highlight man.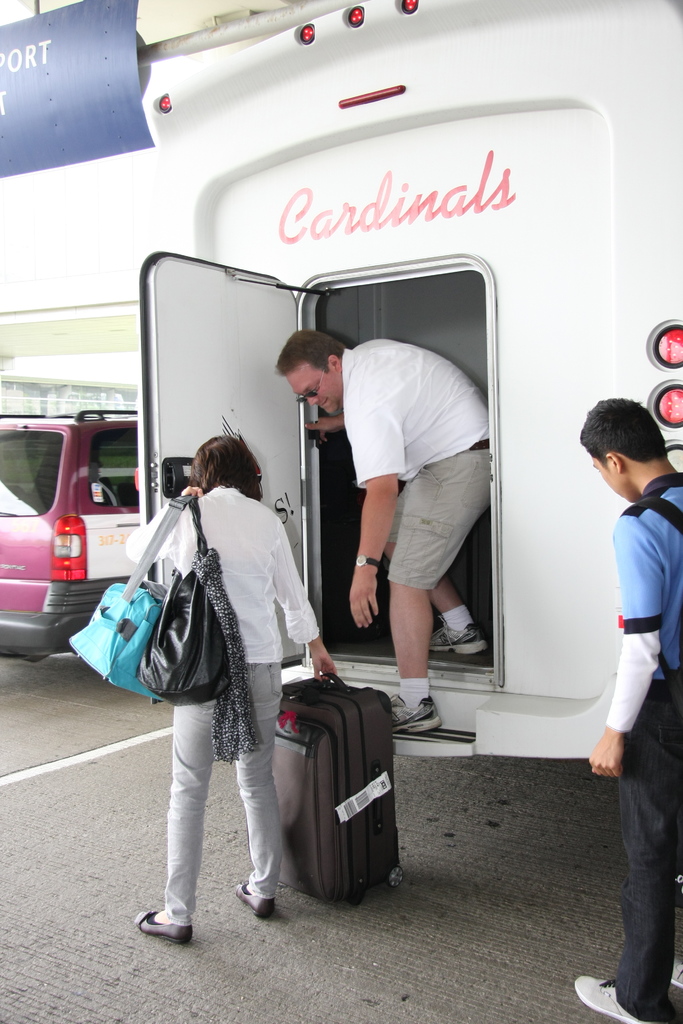
Highlighted region: l=265, t=328, r=482, b=731.
